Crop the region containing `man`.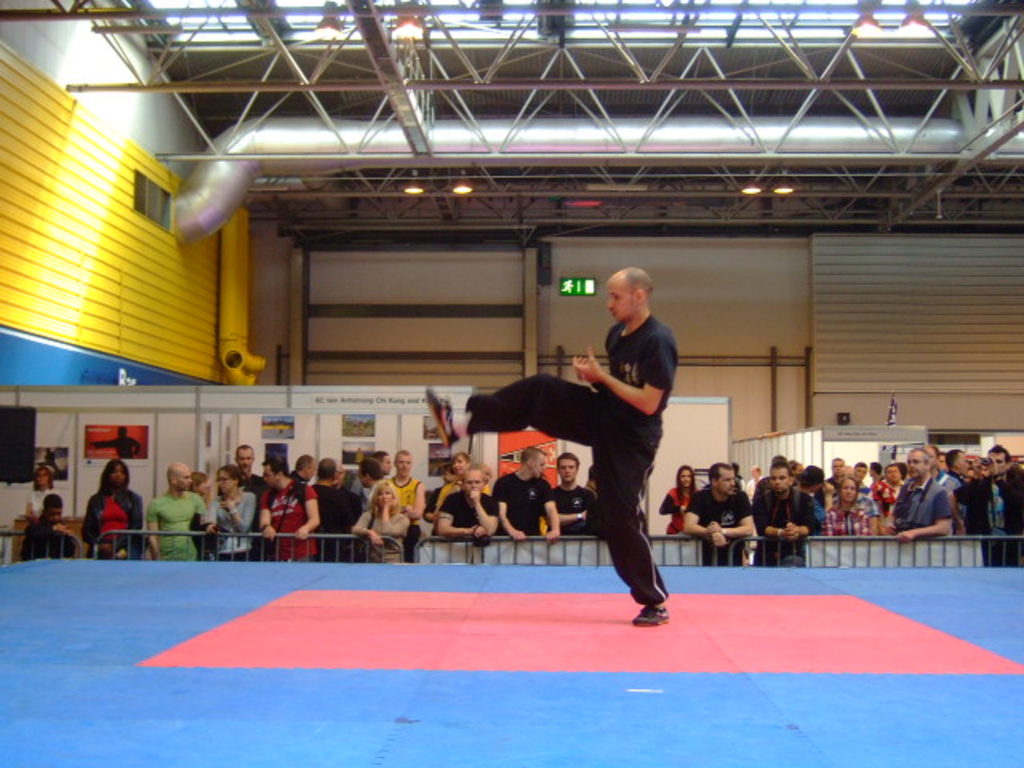
Crop region: {"left": 742, "top": 464, "right": 834, "bottom": 565}.
